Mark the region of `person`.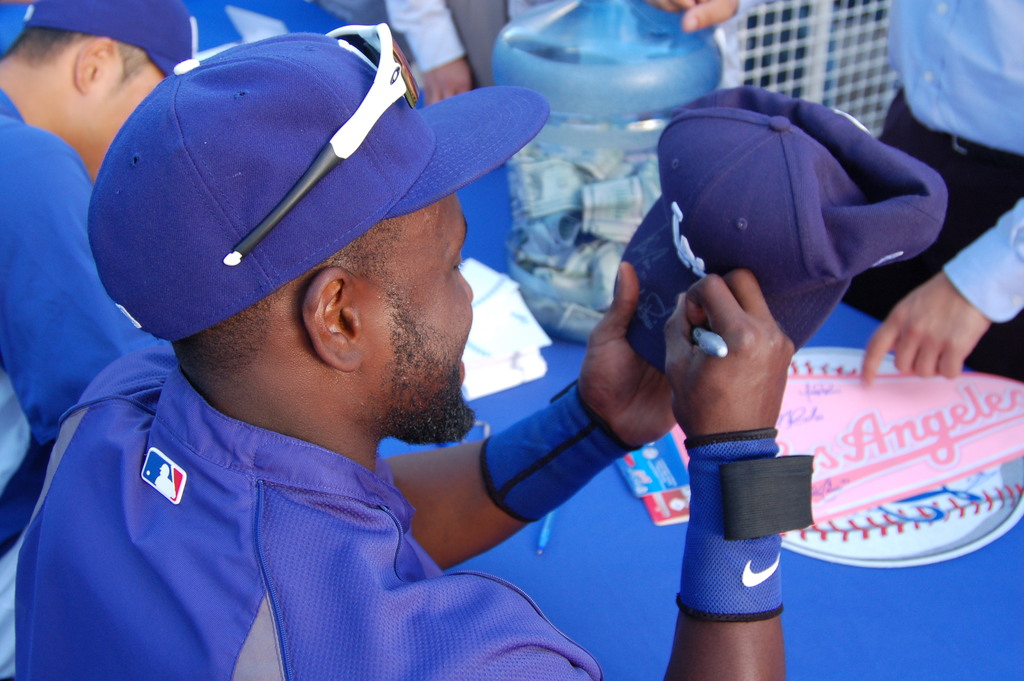
Region: l=10, t=33, r=796, b=678.
